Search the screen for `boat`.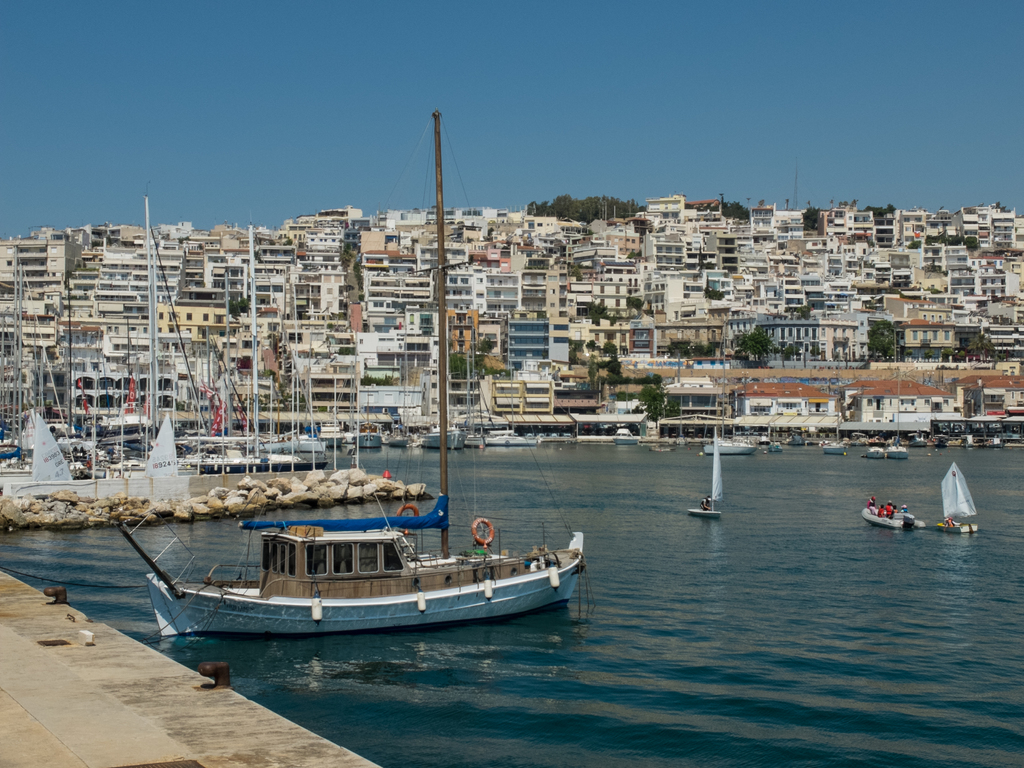
Found at pyautogui.locateOnScreen(705, 441, 758, 456).
